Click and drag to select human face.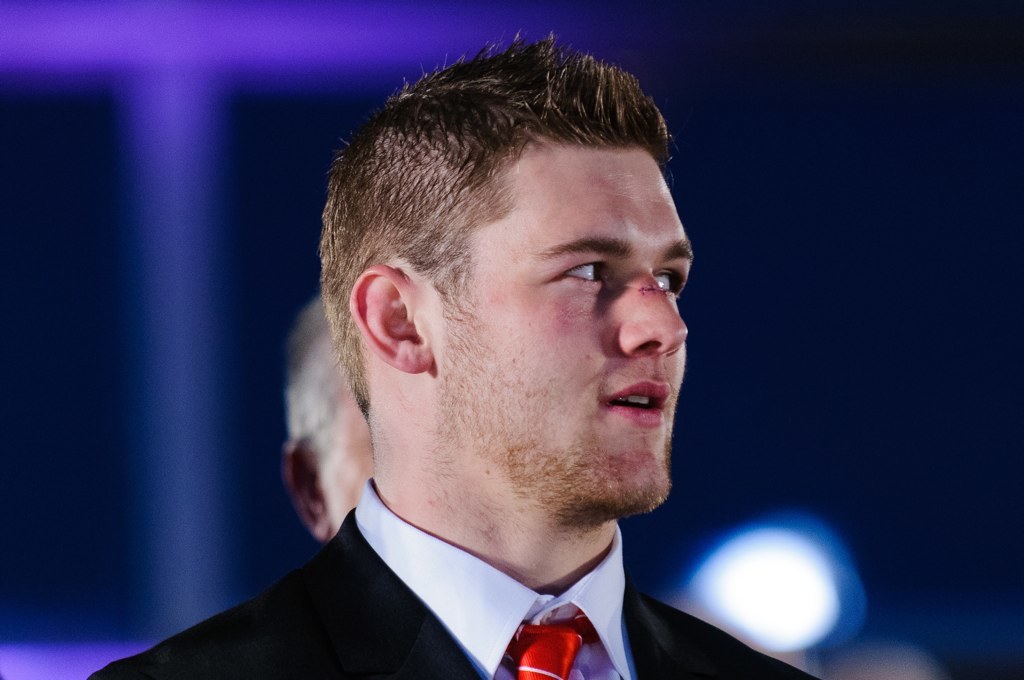
Selection: left=441, top=119, right=681, bottom=512.
